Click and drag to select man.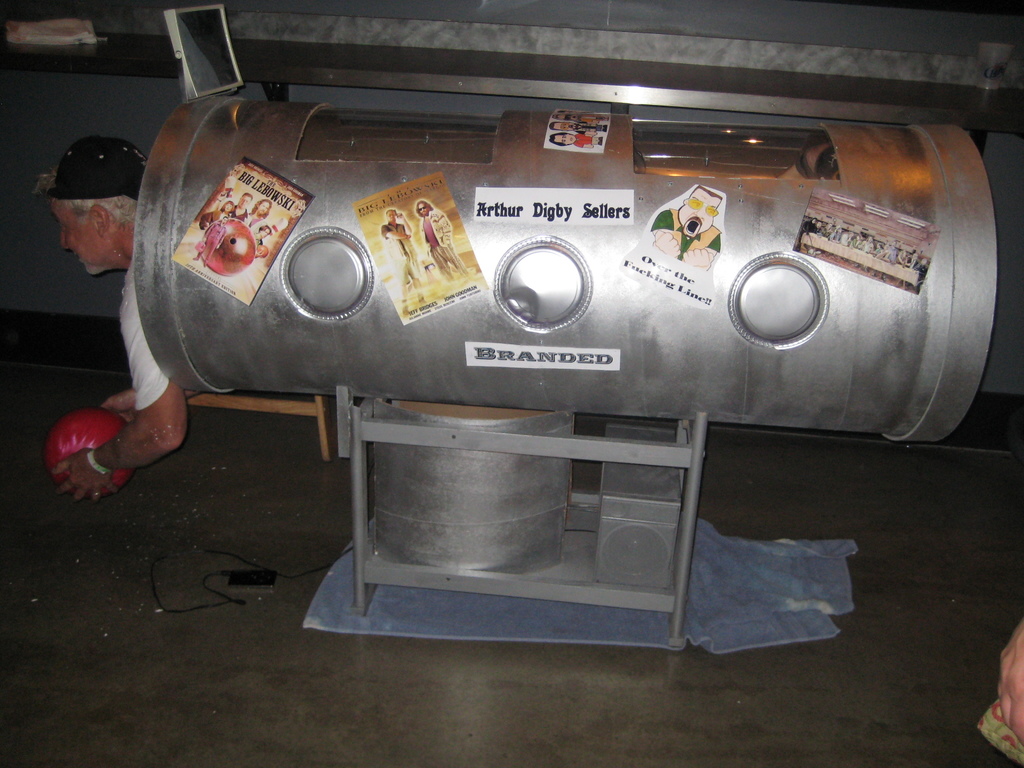
Selection: region(916, 257, 928, 293).
